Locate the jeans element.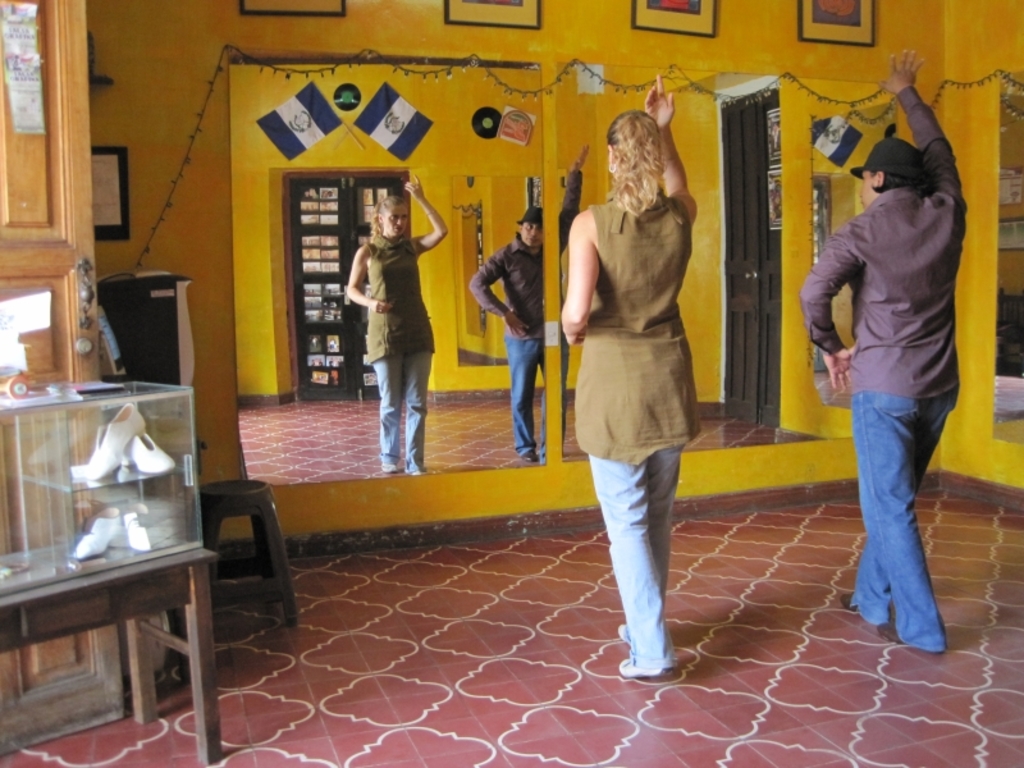
Element bbox: (x1=506, y1=335, x2=584, y2=466).
